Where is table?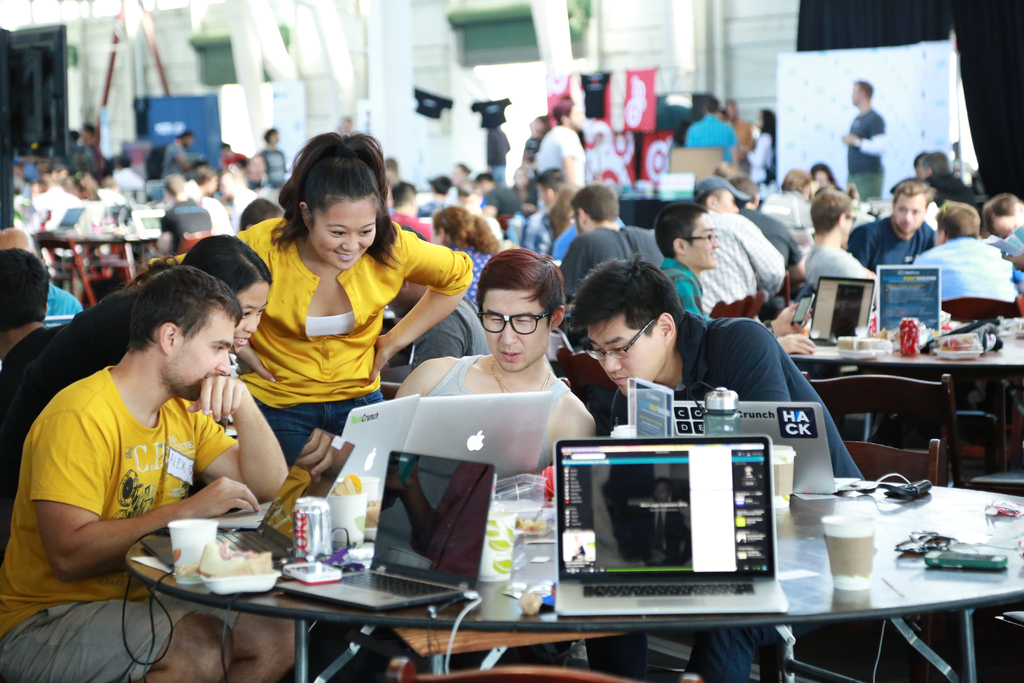
[left=125, top=480, right=1023, bottom=682].
